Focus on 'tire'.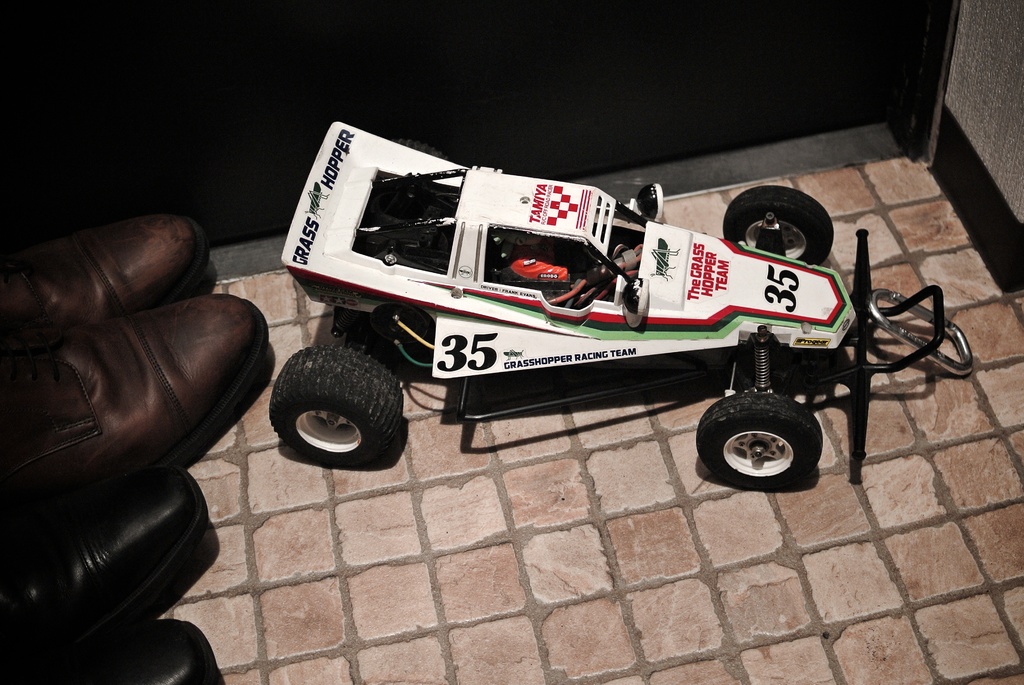
Focused at left=723, top=191, right=820, bottom=262.
